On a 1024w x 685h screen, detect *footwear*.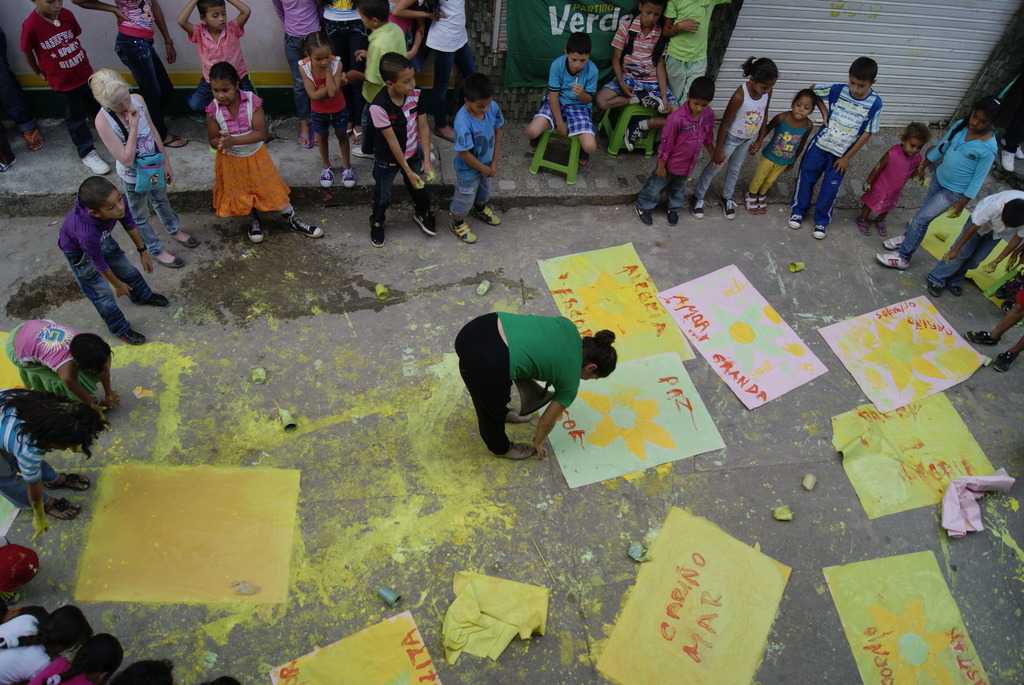
left=950, top=280, right=960, bottom=300.
